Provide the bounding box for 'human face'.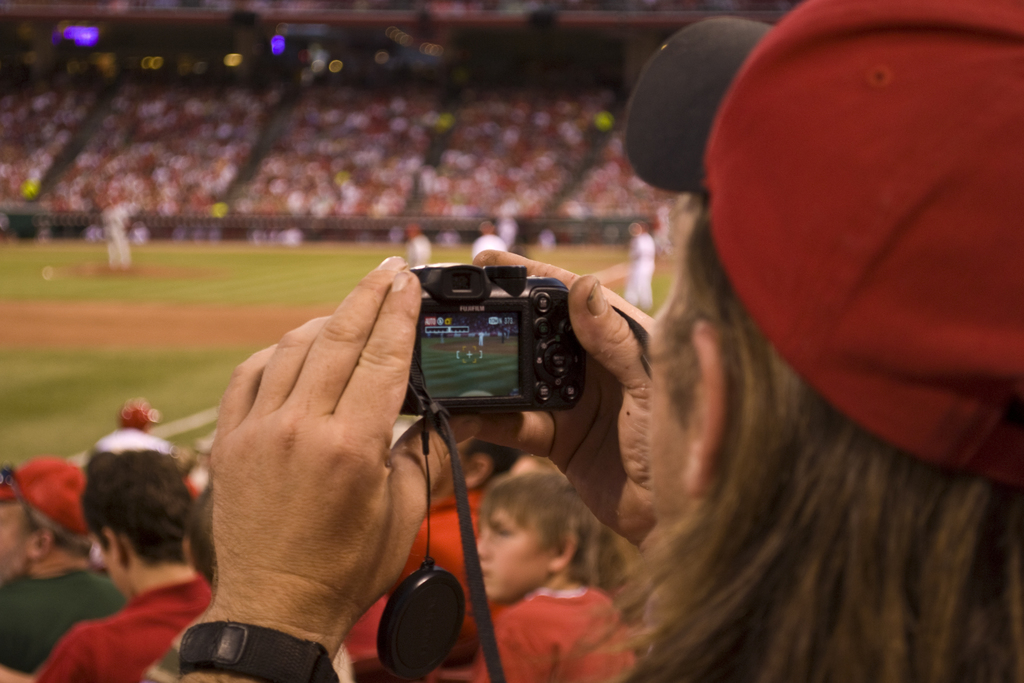
<region>0, 502, 23, 554</region>.
